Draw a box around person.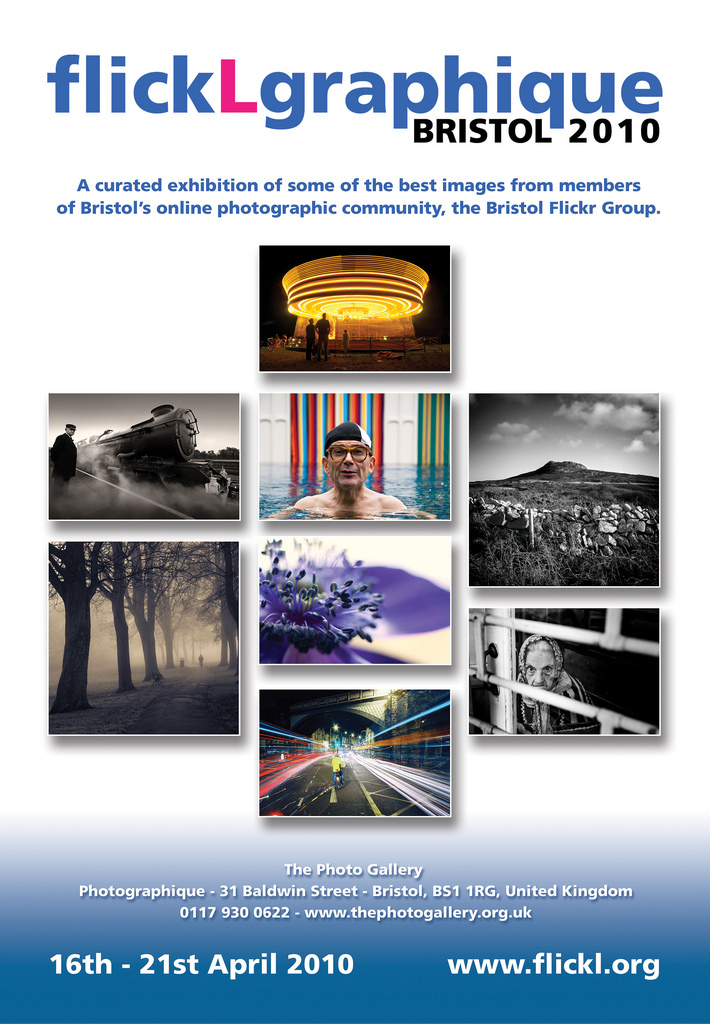
{"x1": 49, "y1": 423, "x2": 79, "y2": 498}.
